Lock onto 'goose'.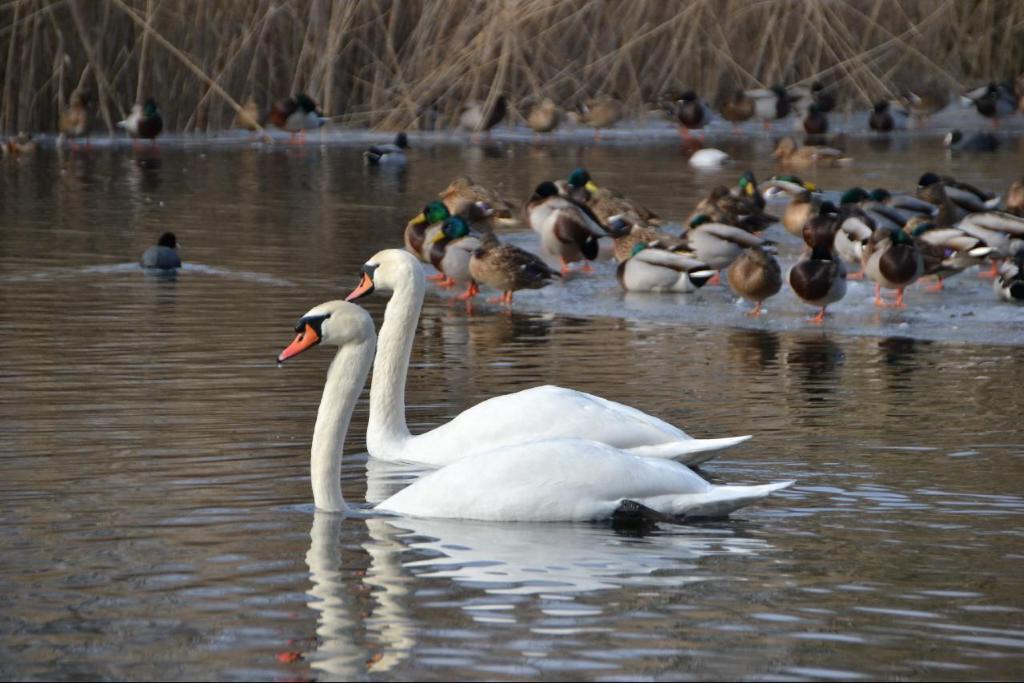
Locked: (346,248,744,468).
